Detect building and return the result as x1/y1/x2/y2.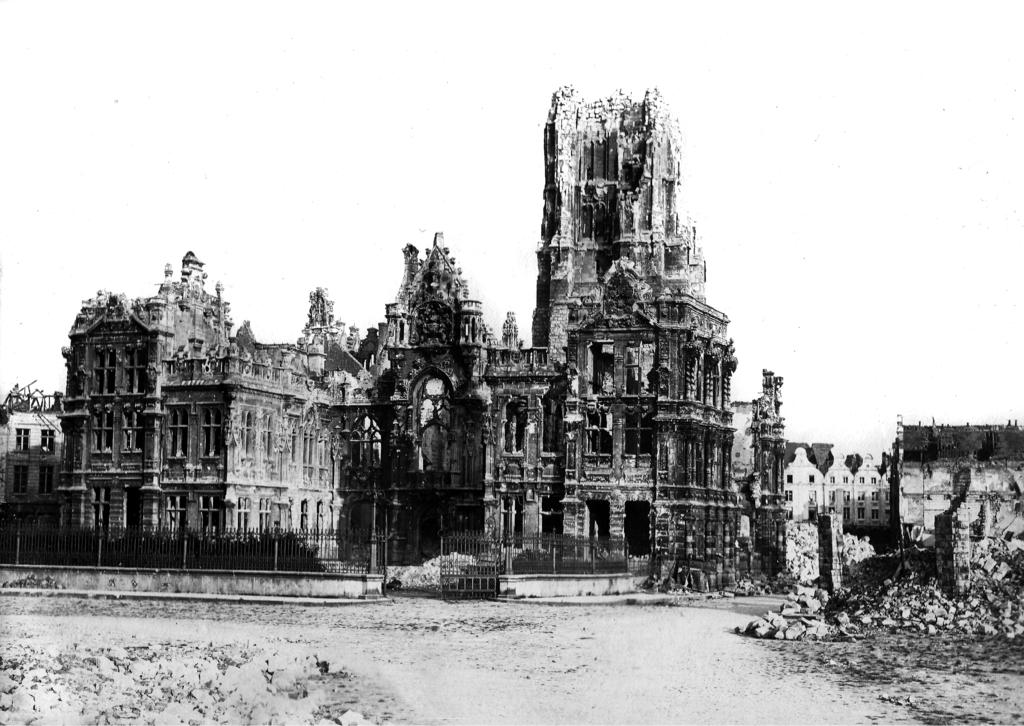
56/83/745/585.
